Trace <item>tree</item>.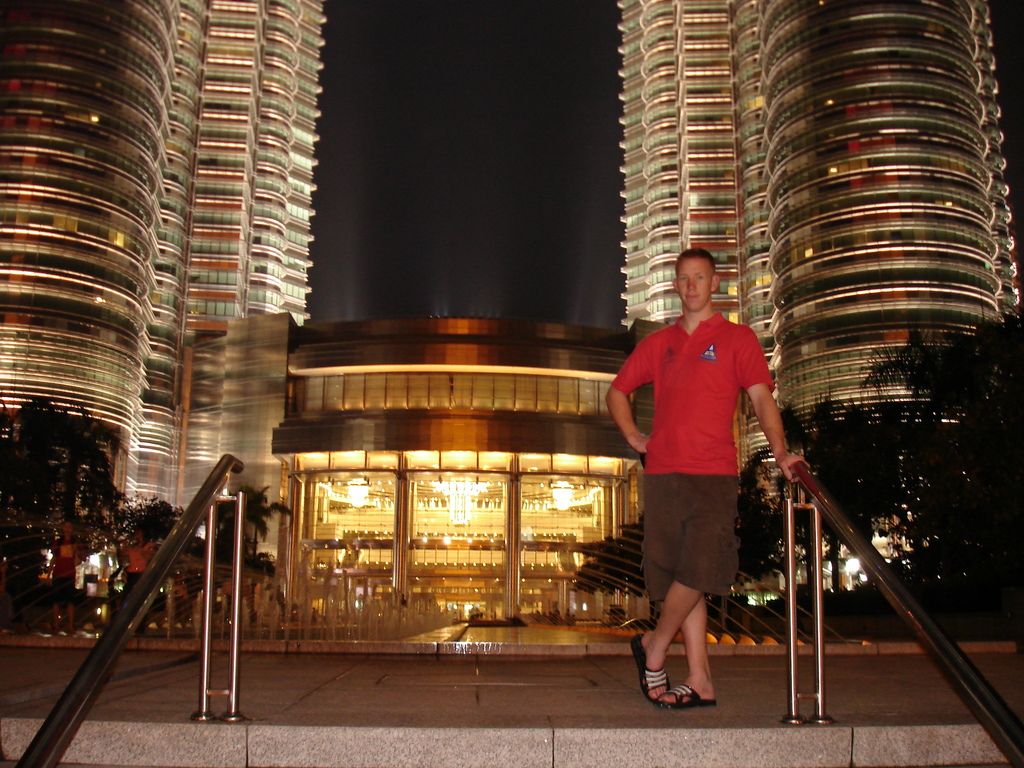
Traced to BBox(568, 443, 787, 629).
